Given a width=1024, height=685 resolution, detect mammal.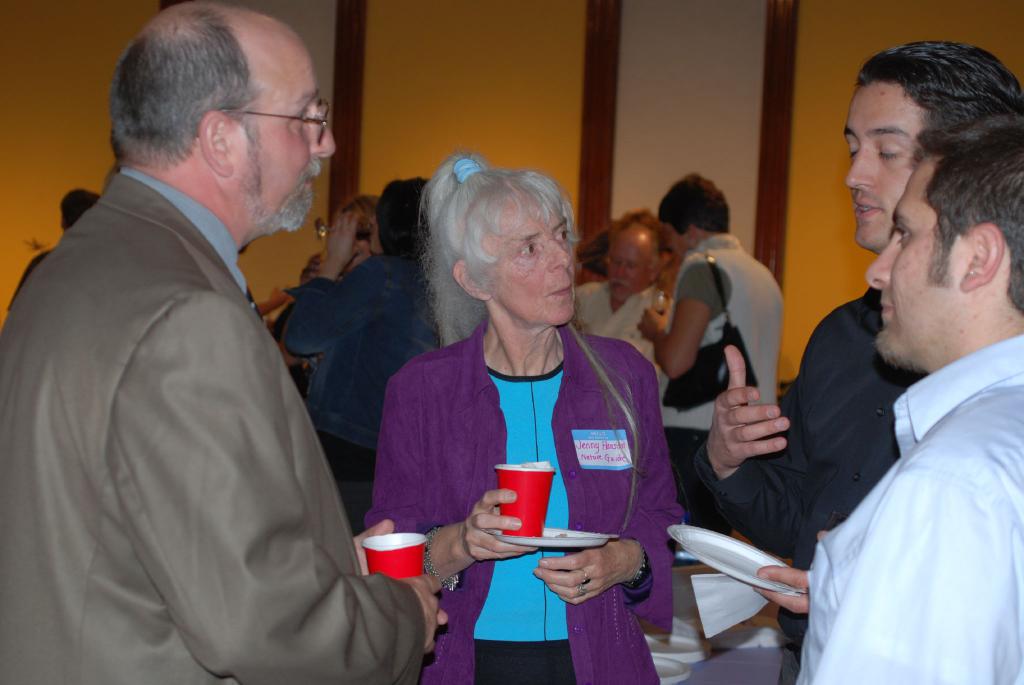
(x1=653, y1=169, x2=785, y2=539).
